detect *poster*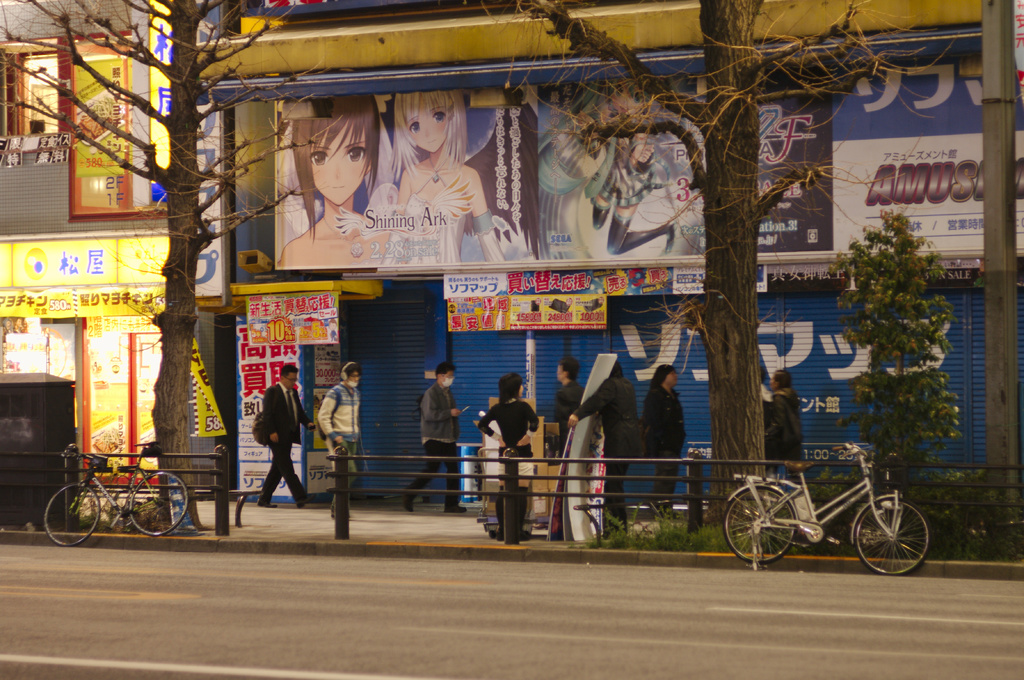
BBox(440, 266, 607, 334)
